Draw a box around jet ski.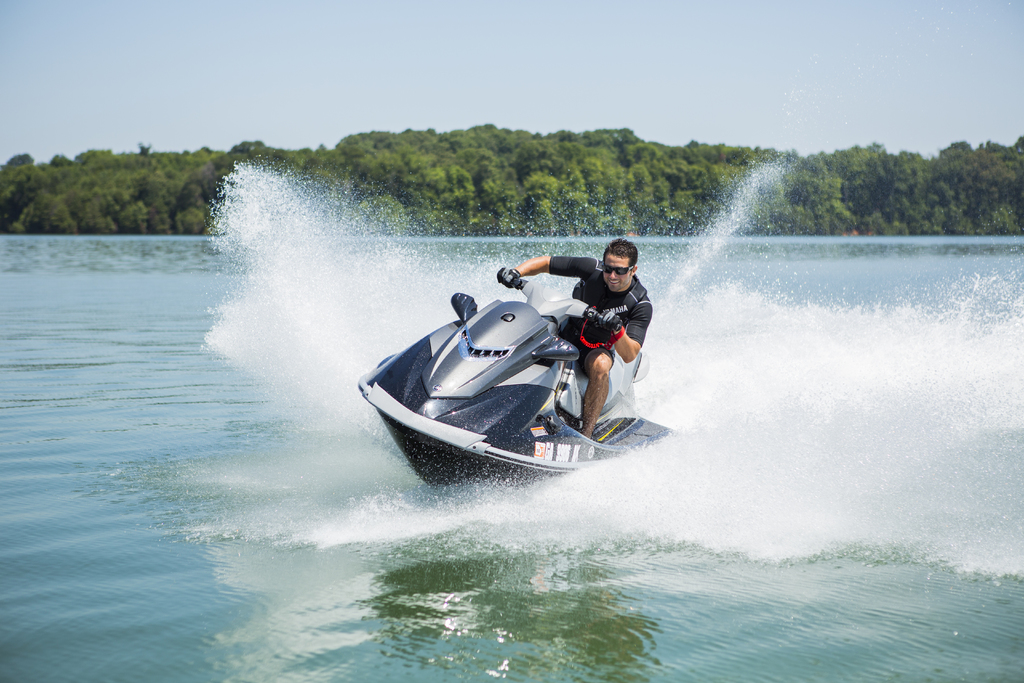
<box>358,263,682,504</box>.
